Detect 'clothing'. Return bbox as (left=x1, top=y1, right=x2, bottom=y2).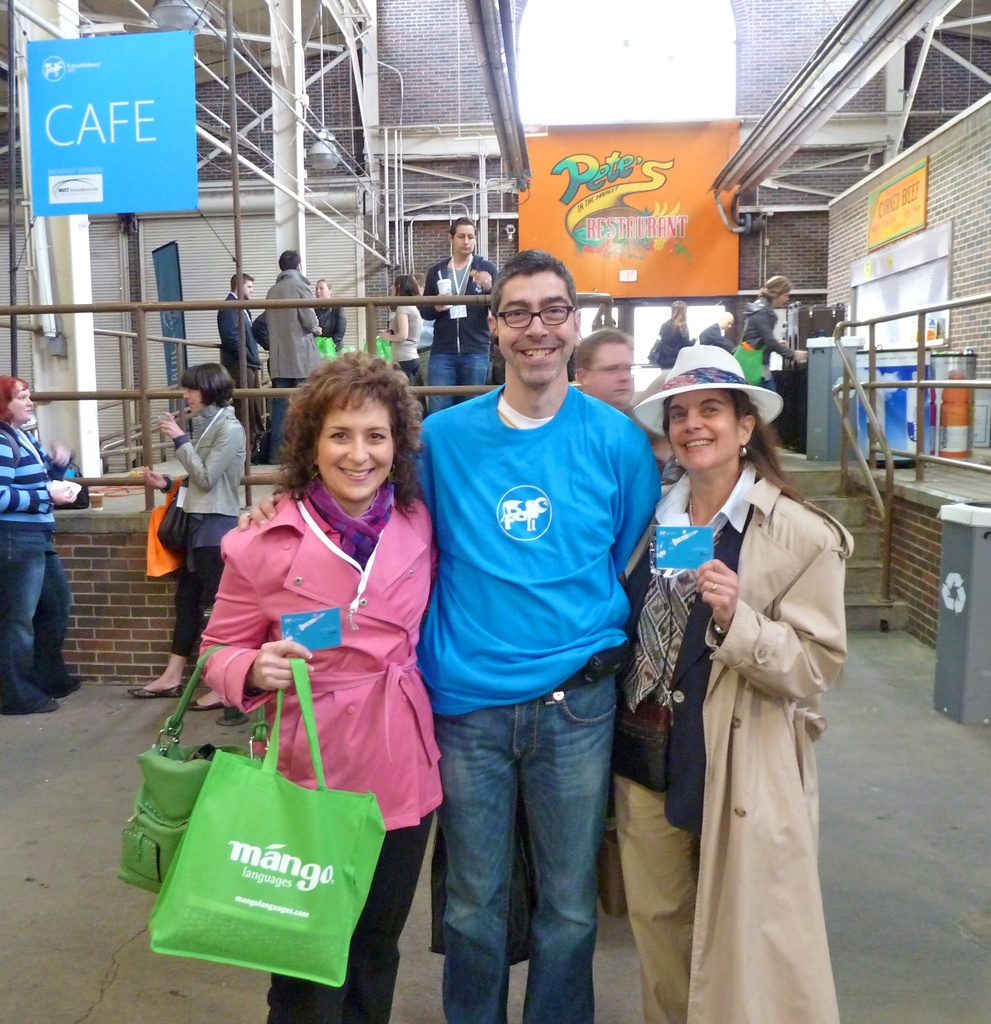
(left=394, top=388, right=684, bottom=1023).
